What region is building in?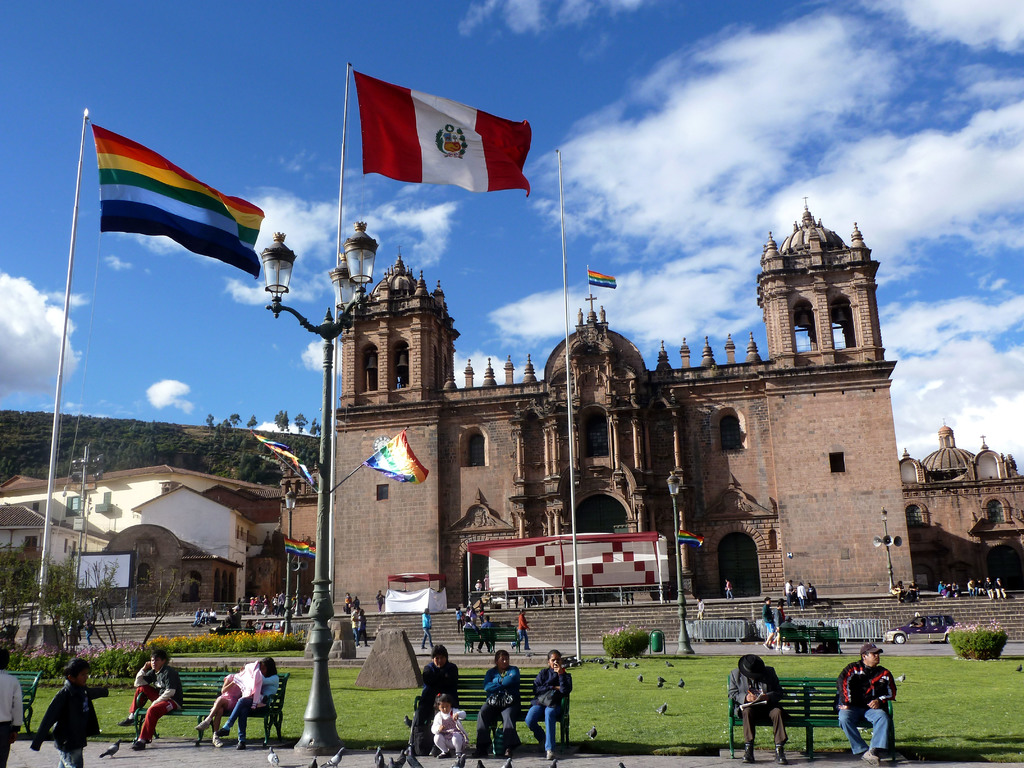
box=[898, 429, 1023, 589].
